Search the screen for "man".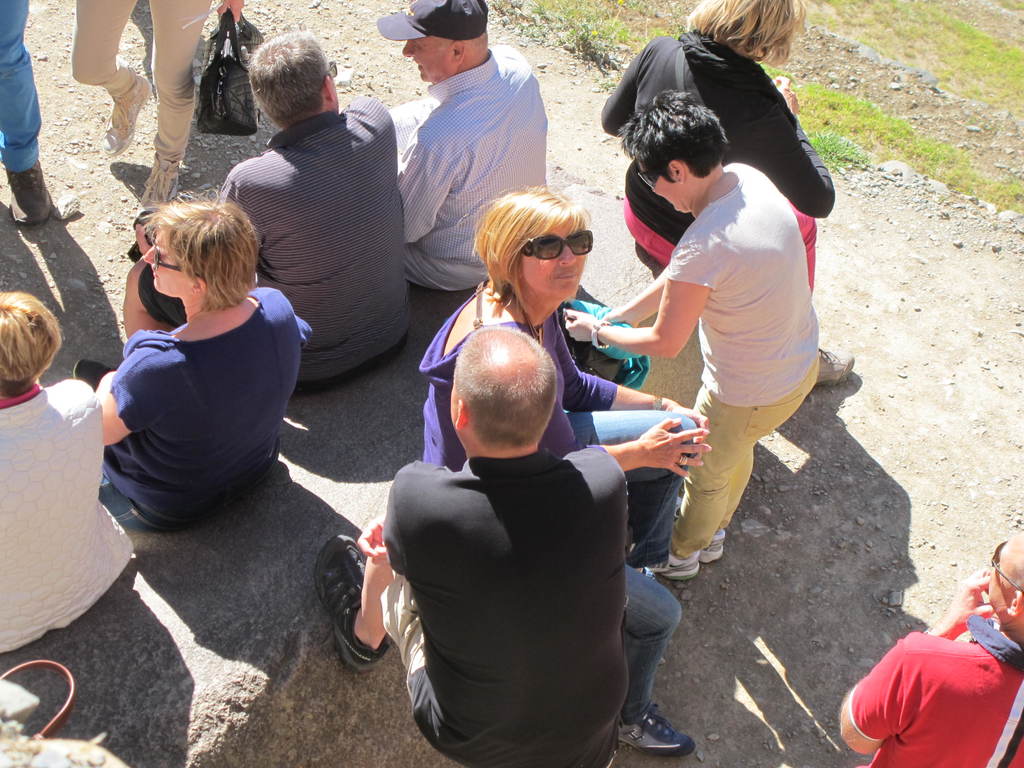
Found at 837, 529, 1023, 767.
